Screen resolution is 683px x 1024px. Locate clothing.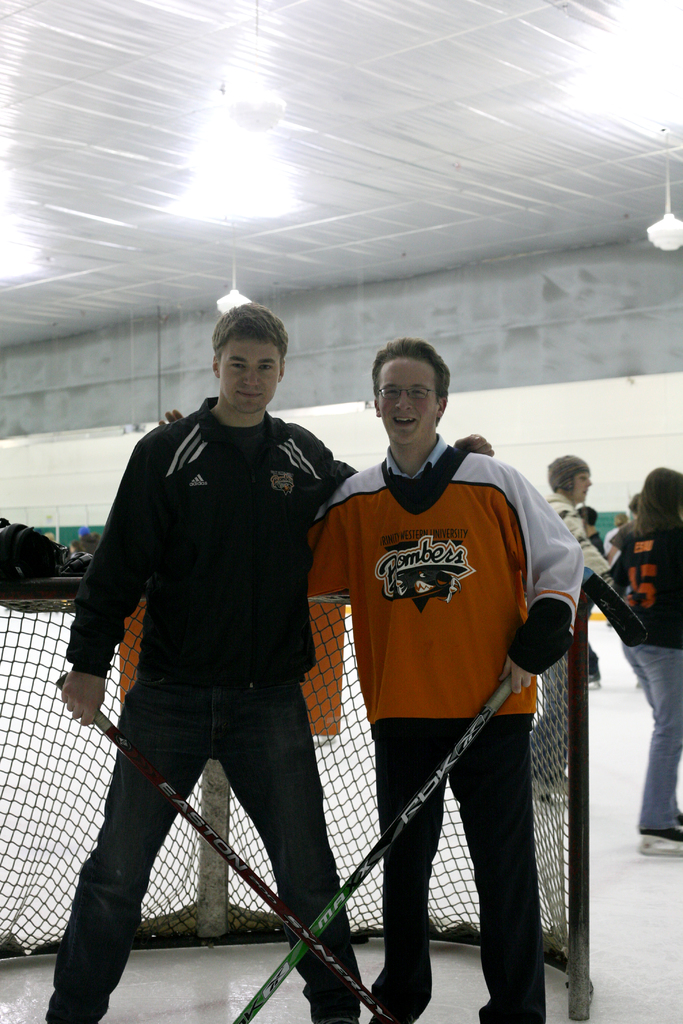
305:428:585:1023.
